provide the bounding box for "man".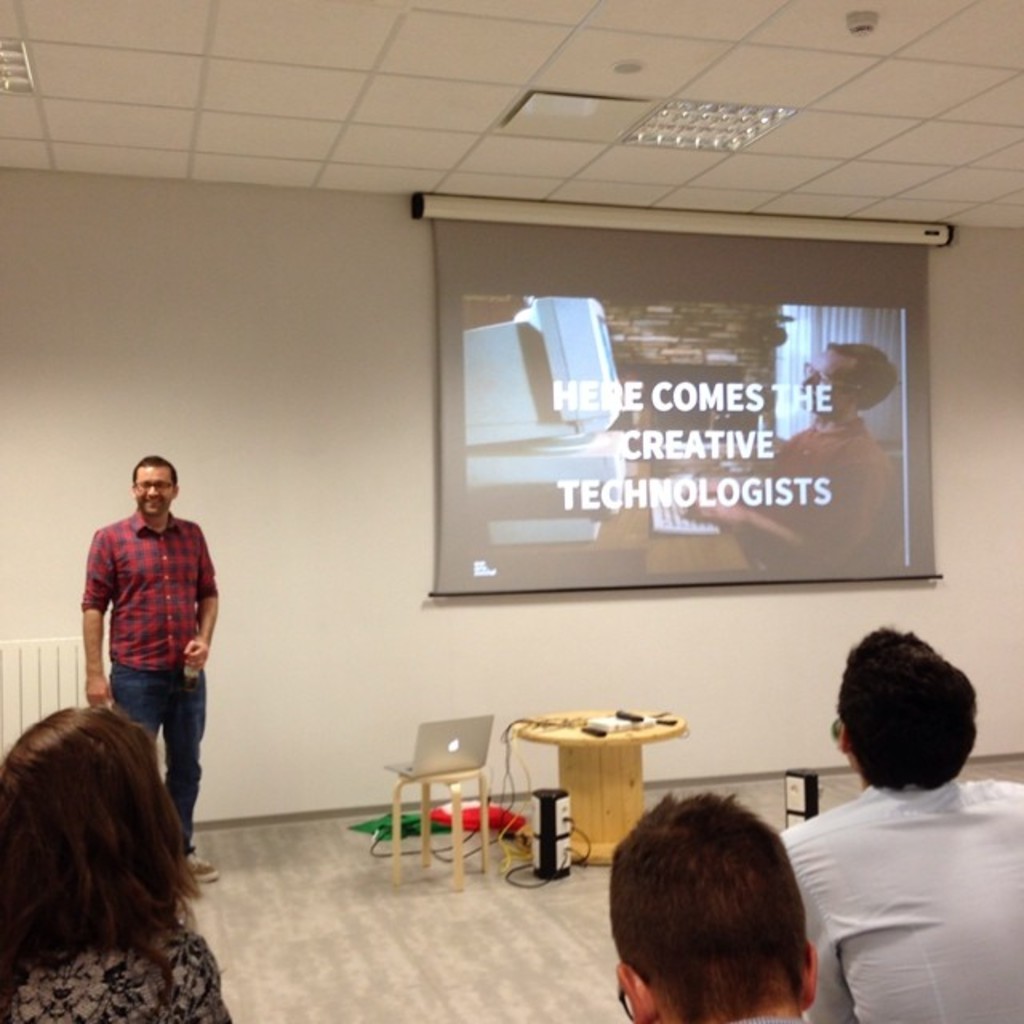
box(78, 454, 219, 875).
